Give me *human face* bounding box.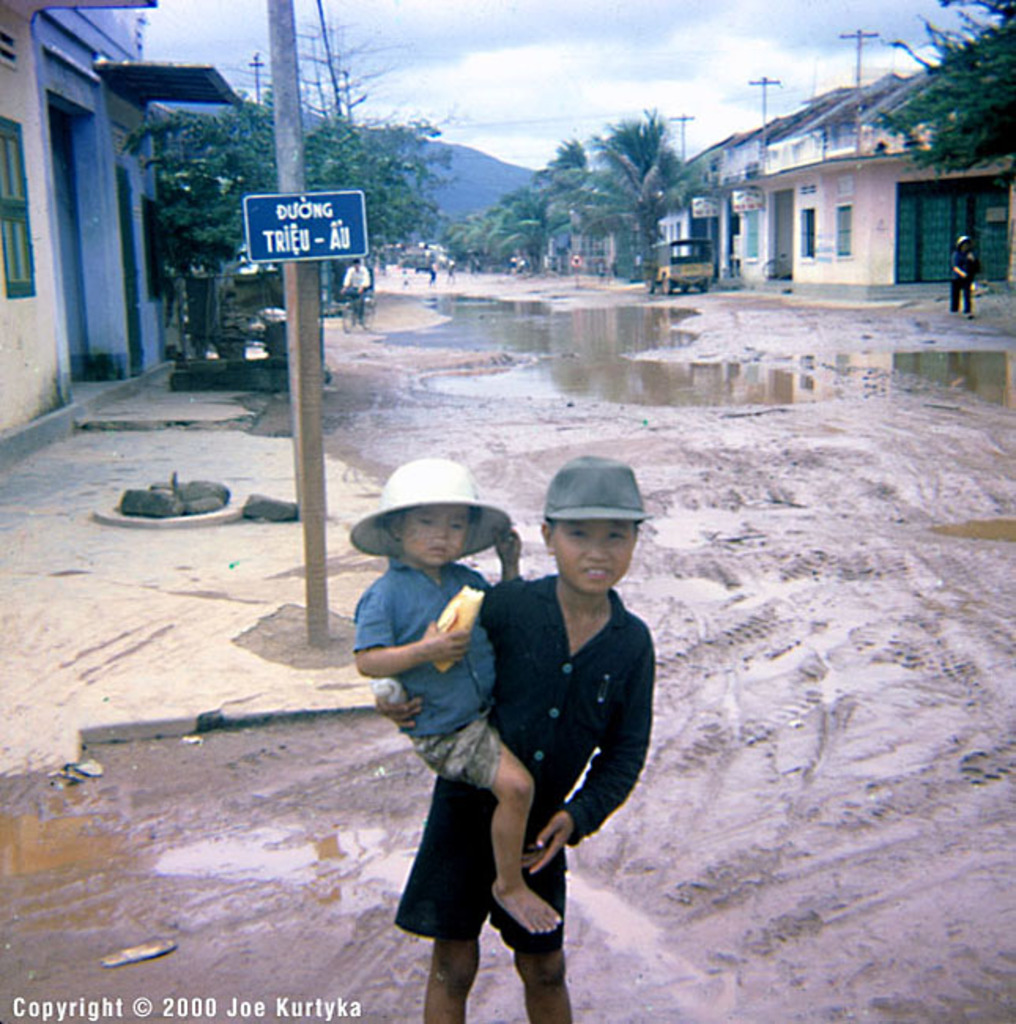
select_region(400, 503, 466, 570).
